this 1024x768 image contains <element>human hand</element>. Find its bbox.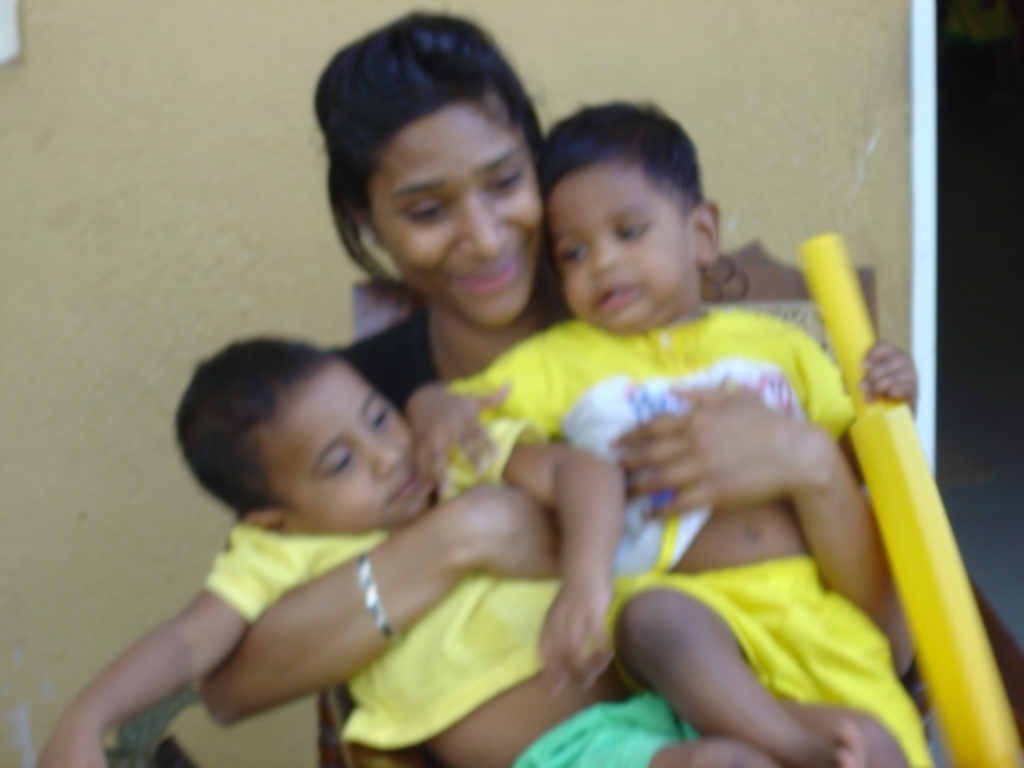
locate(32, 710, 114, 766).
